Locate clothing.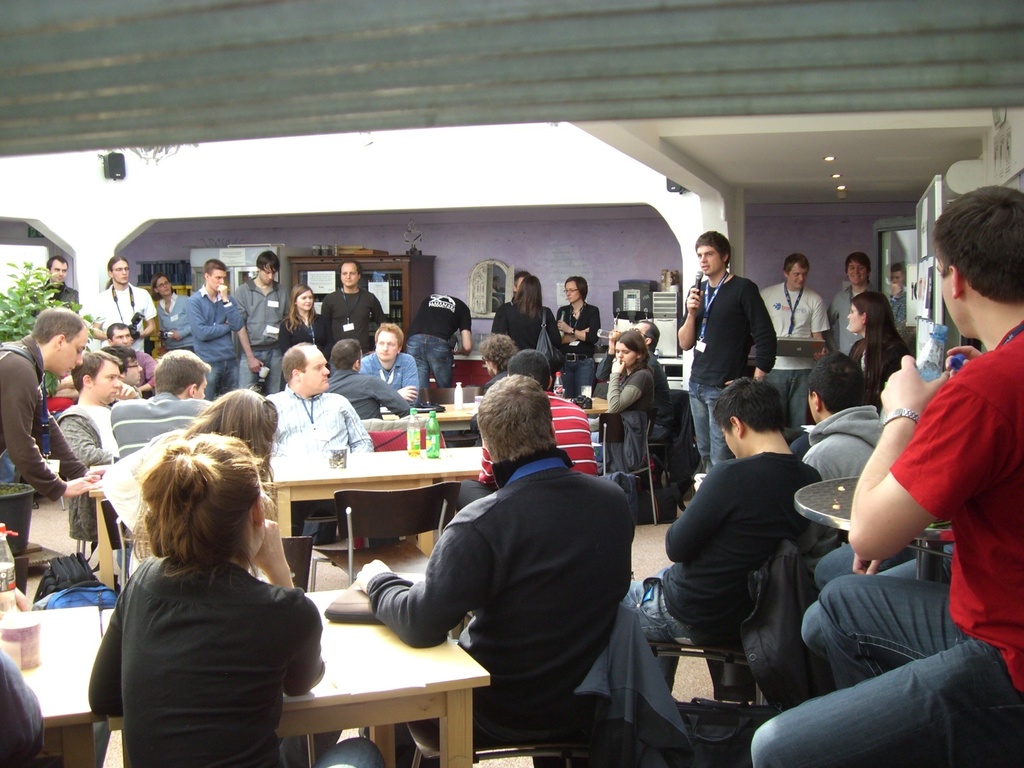
Bounding box: <region>29, 281, 85, 328</region>.
